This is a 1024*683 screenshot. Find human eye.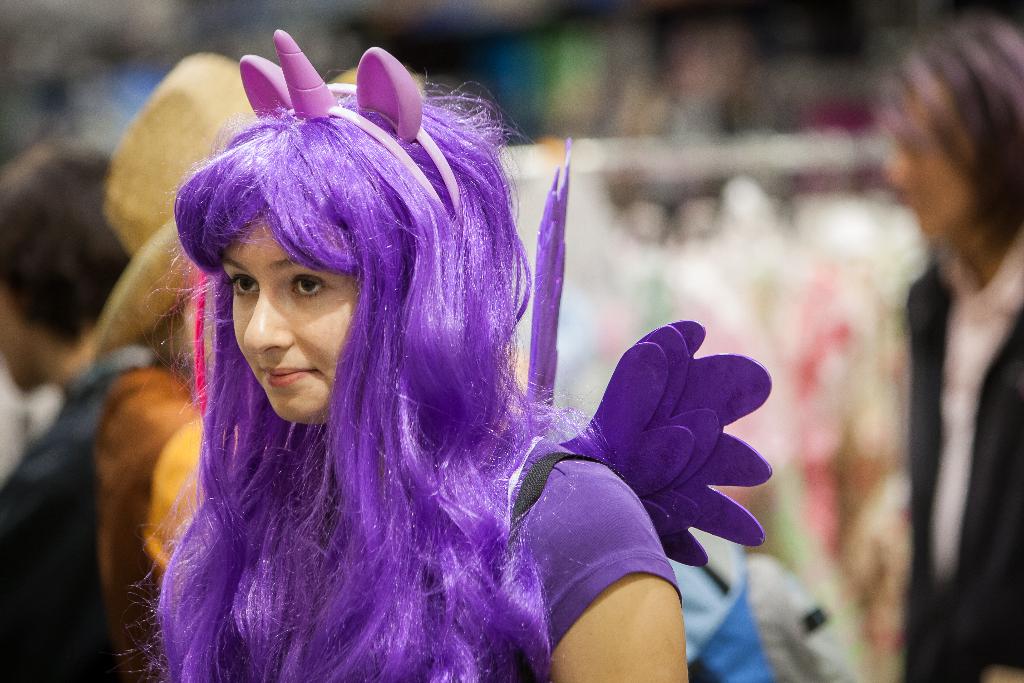
Bounding box: (228,277,257,298).
